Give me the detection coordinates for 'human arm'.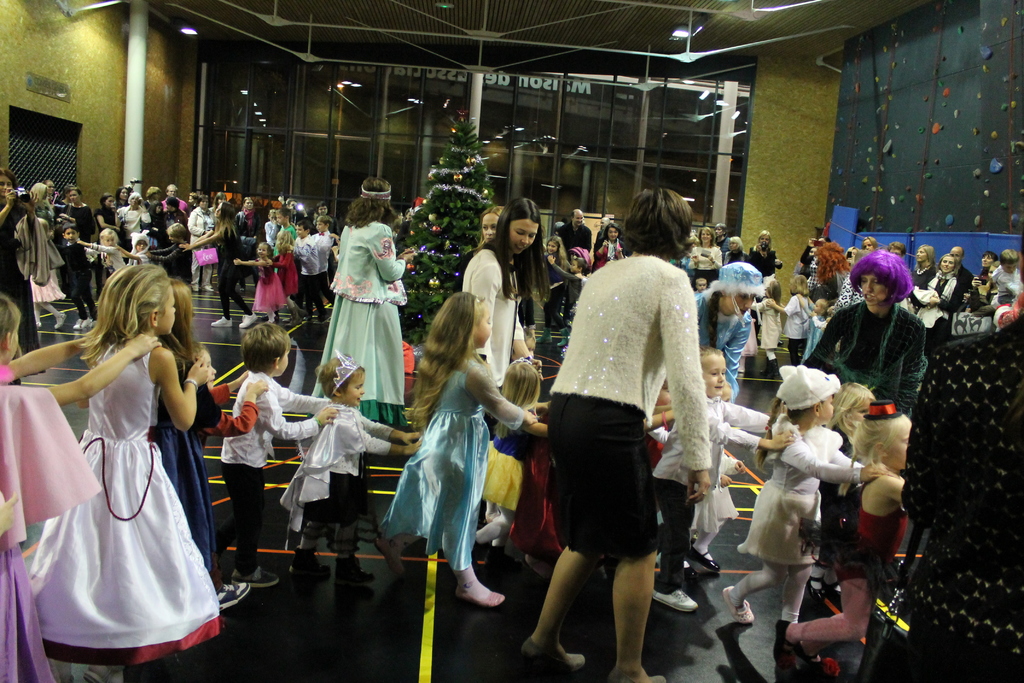
box=[964, 302, 997, 317].
